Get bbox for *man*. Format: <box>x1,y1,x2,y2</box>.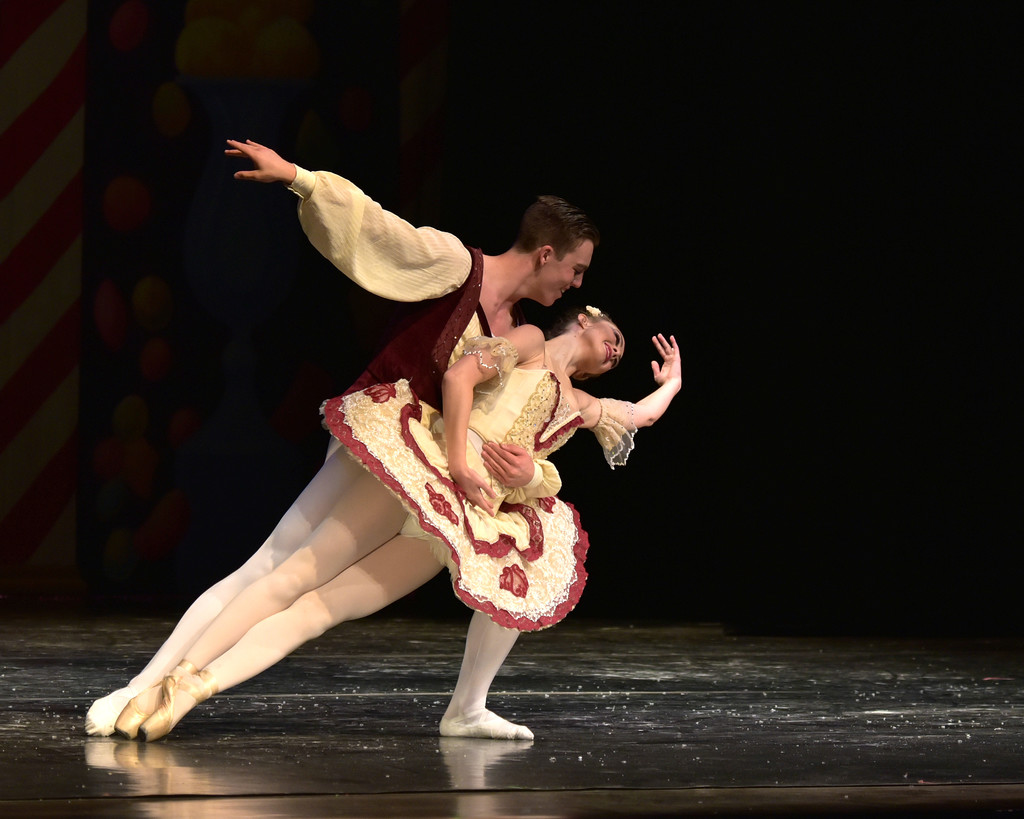
<box>136,186,636,769</box>.
